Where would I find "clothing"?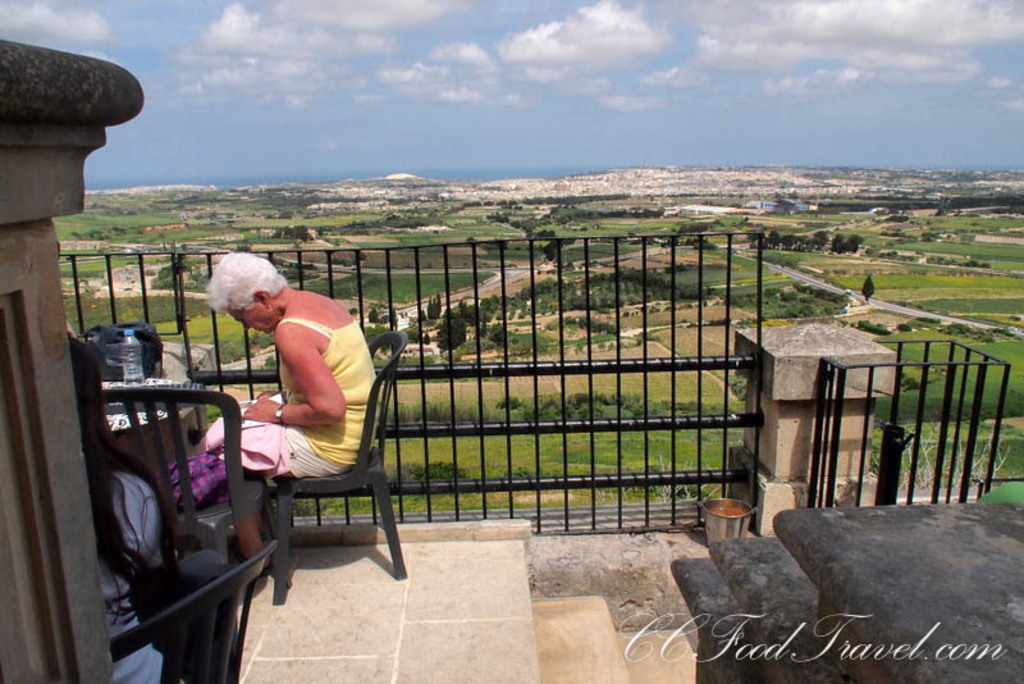
At [242,318,383,511].
